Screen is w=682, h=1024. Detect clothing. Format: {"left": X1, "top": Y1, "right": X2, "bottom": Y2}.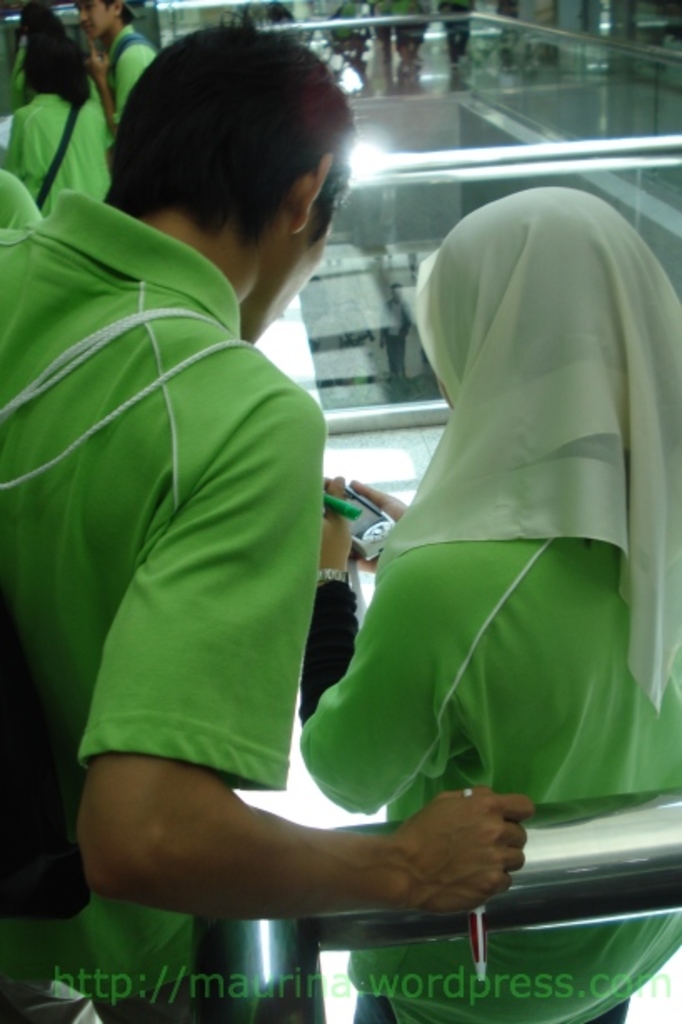
{"left": 0, "top": 95, "right": 123, "bottom": 222}.
